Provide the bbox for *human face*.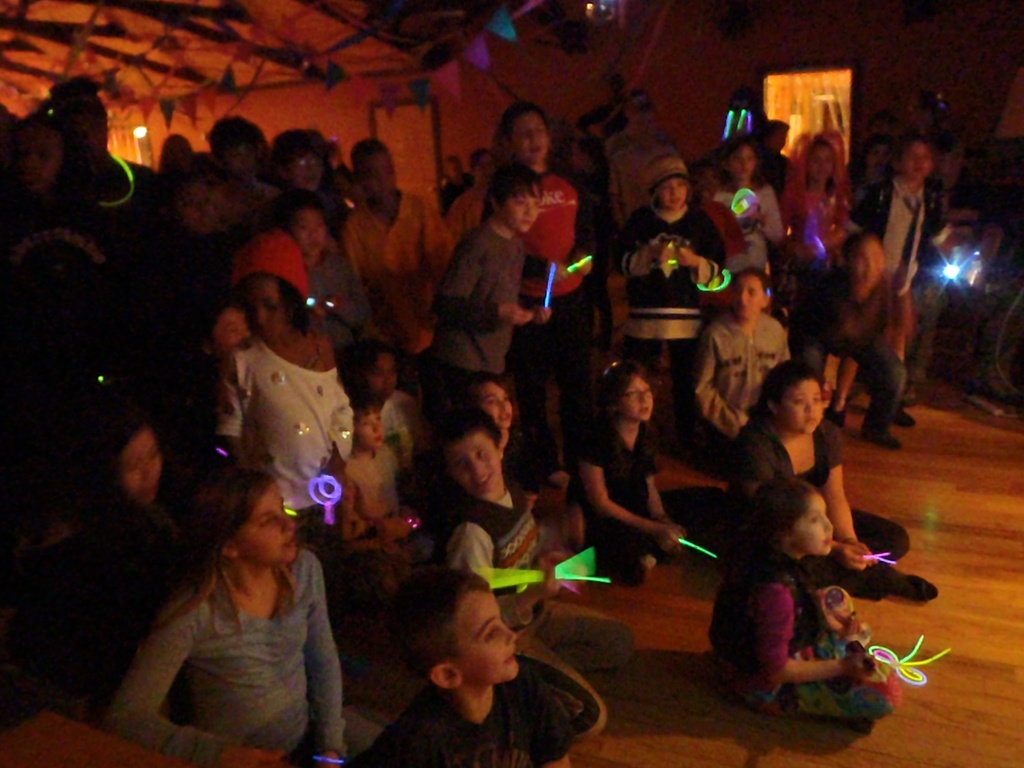
bbox=[499, 184, 541, 235].
